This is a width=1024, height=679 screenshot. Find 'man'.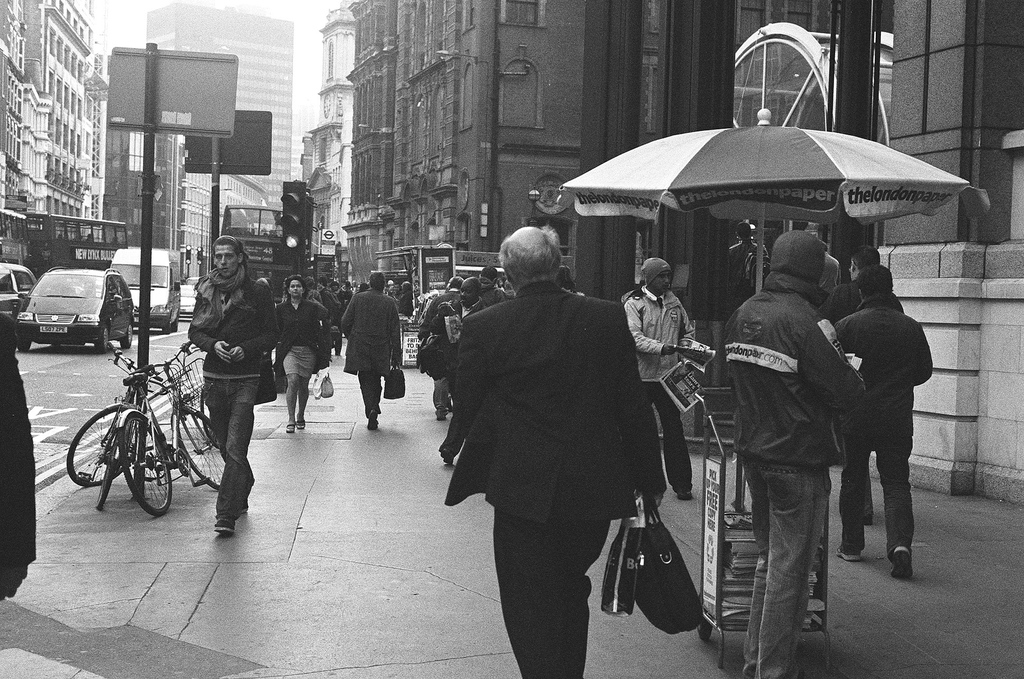
Bounding box: x1=183 y1=232 x2=279 y2=542.
